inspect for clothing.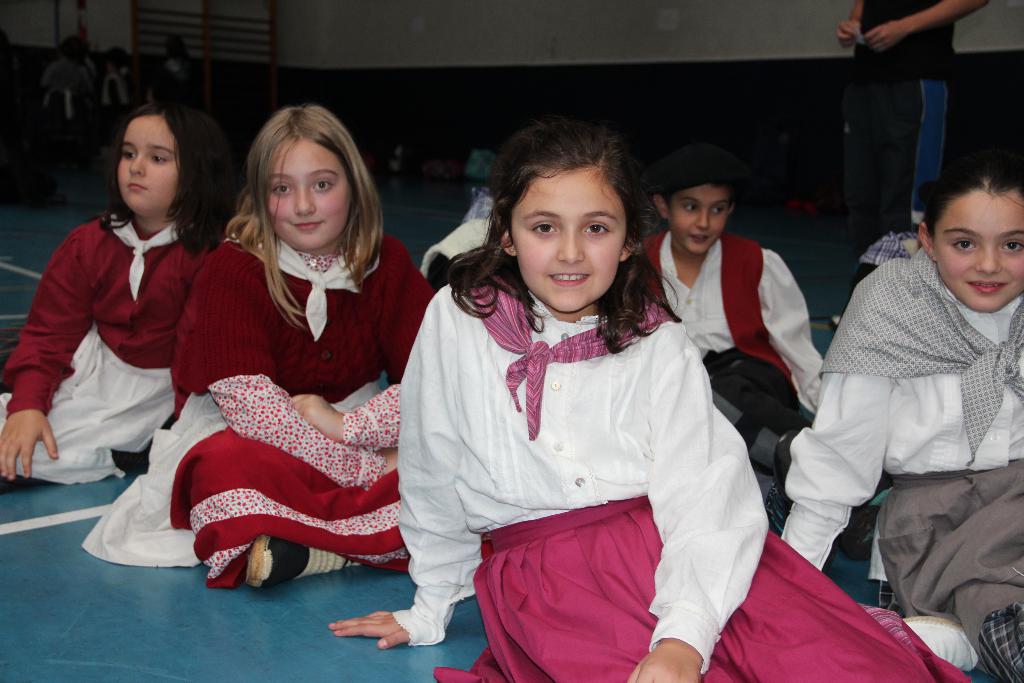
Inspection: pyautogui.locateOnScreen(0, 201, 227, 498).
